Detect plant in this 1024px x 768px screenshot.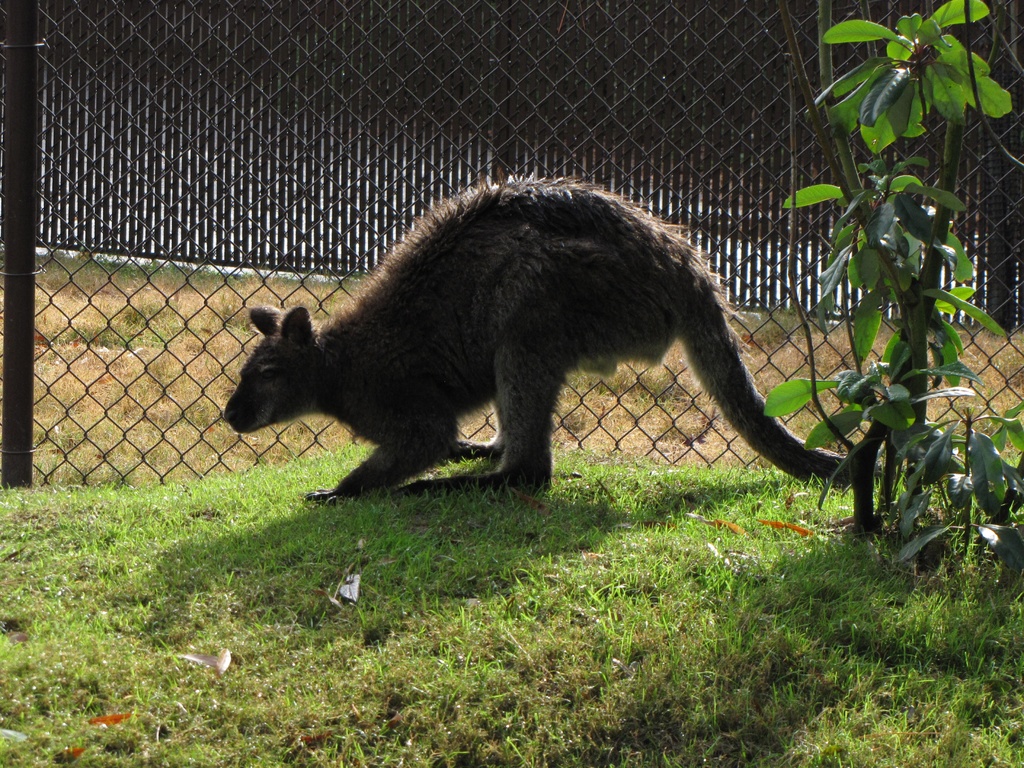
Detection: bbox=(768, 0, 1023, 584).
